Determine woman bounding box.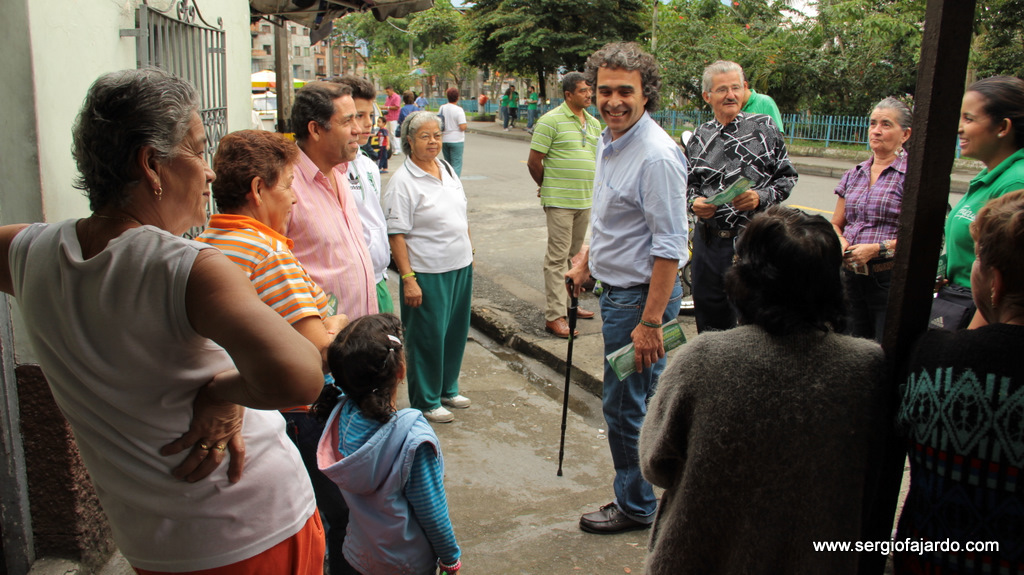
Determined: 380/107/473/432.
